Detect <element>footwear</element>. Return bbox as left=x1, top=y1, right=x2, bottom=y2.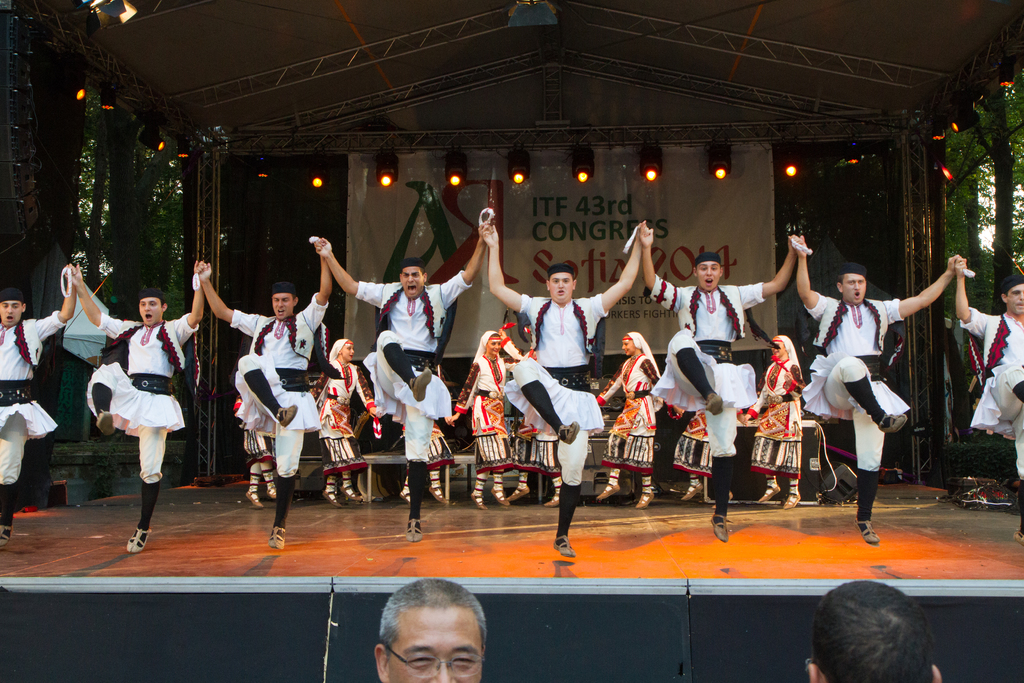
left=400, top=497, right=409, bottom=508.
